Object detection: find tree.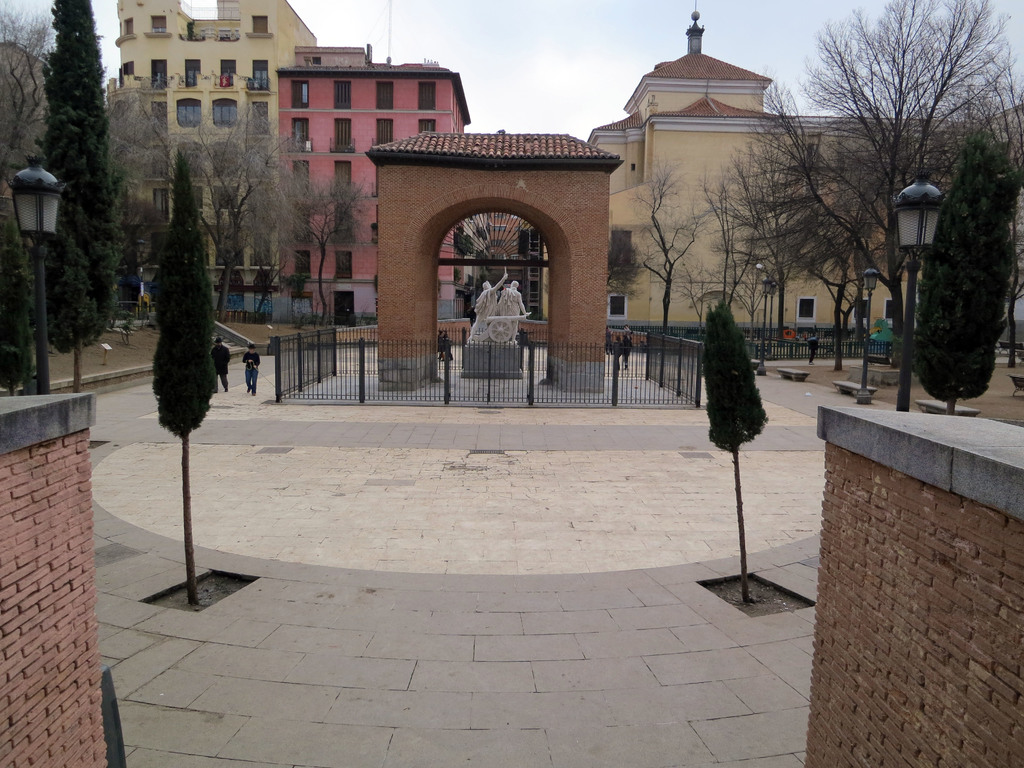
crop(93, 77, 170, 333).
